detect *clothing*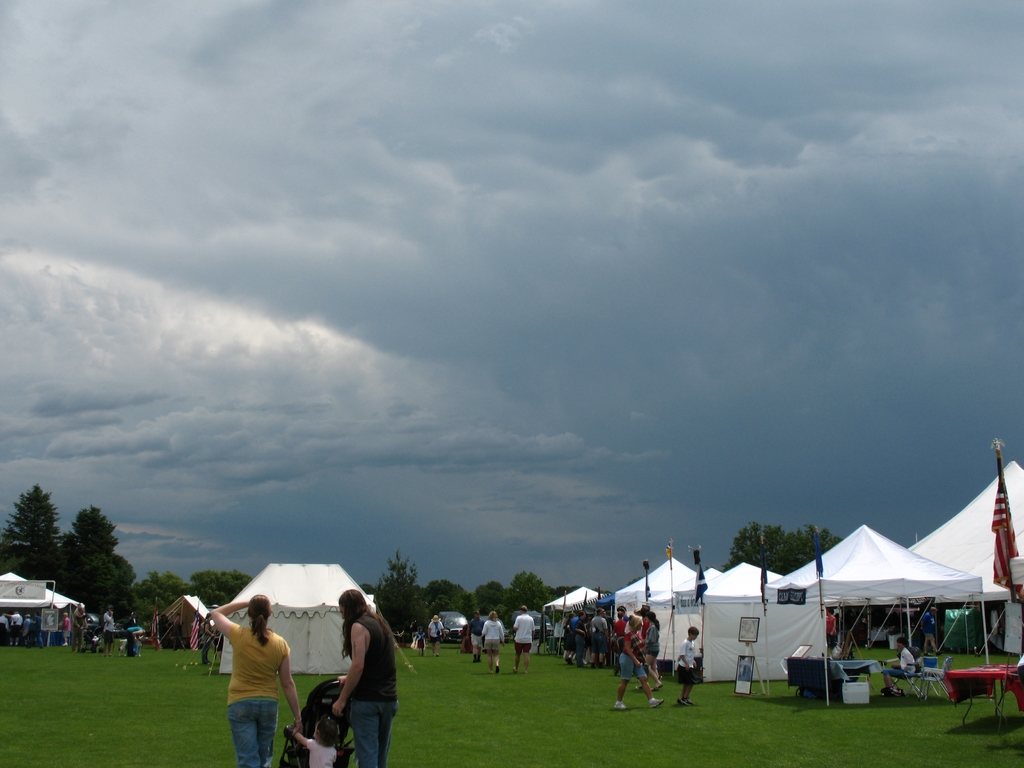
Rect(481, 621, 505, 655)
